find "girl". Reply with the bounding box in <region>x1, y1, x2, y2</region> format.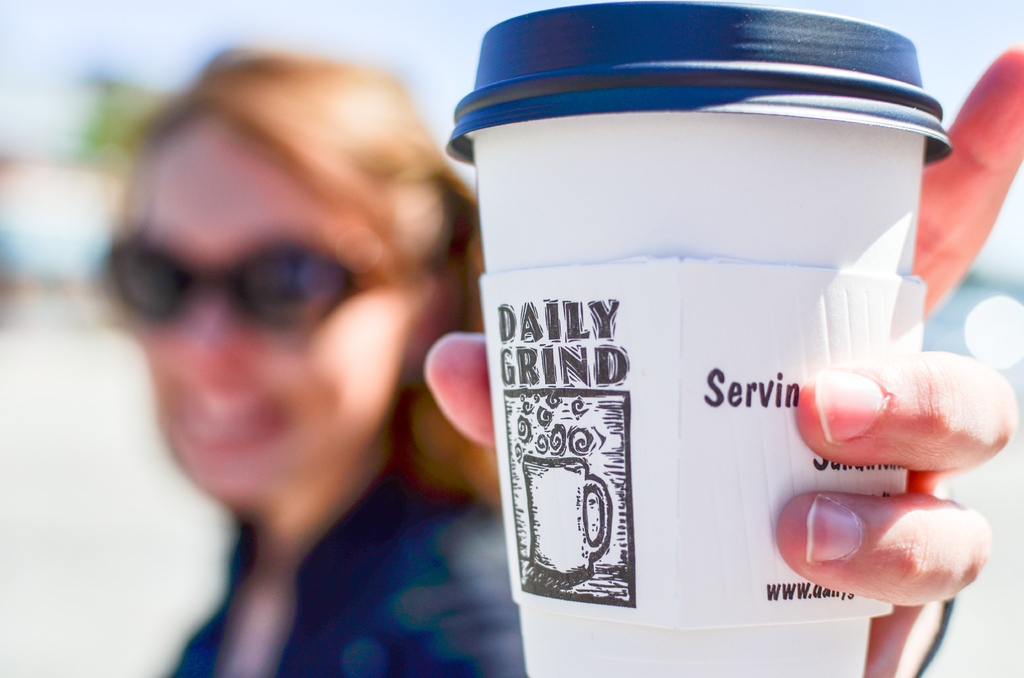
<region>91, 47, 1017, 676</region>.
